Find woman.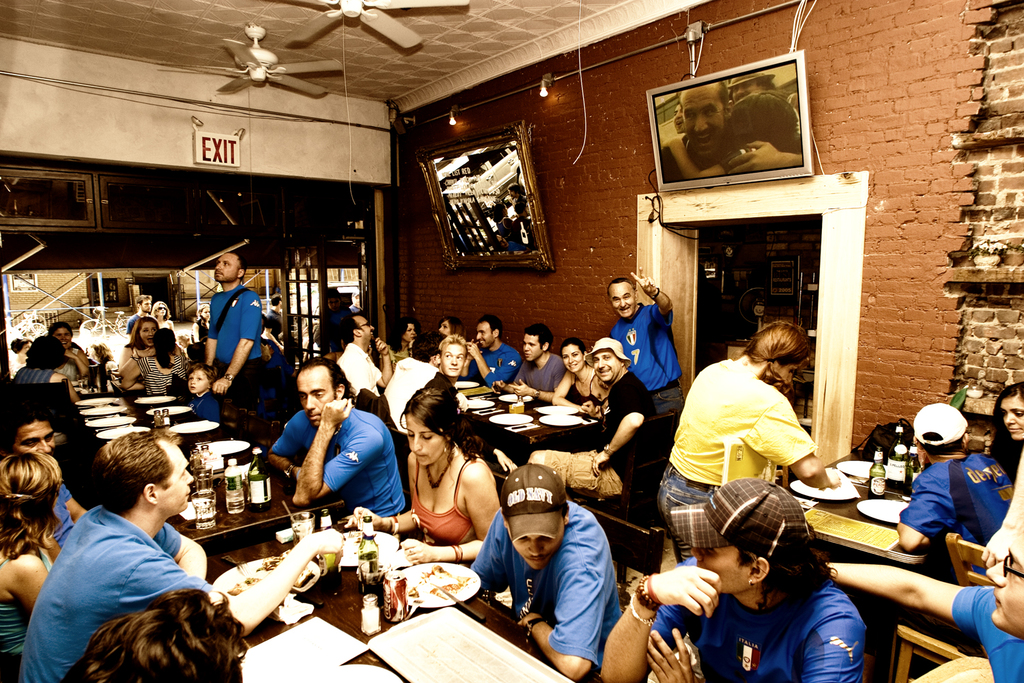
box=[122, 326, 183, 391].
